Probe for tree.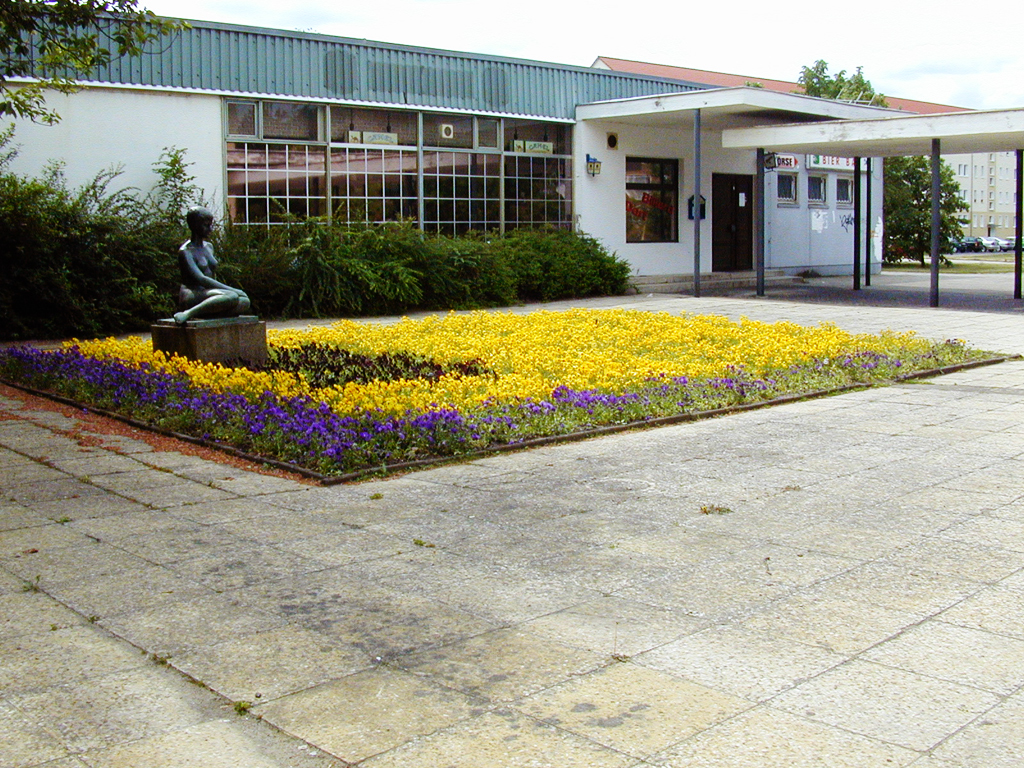
Probe result: 0, 0, 193, 125.
